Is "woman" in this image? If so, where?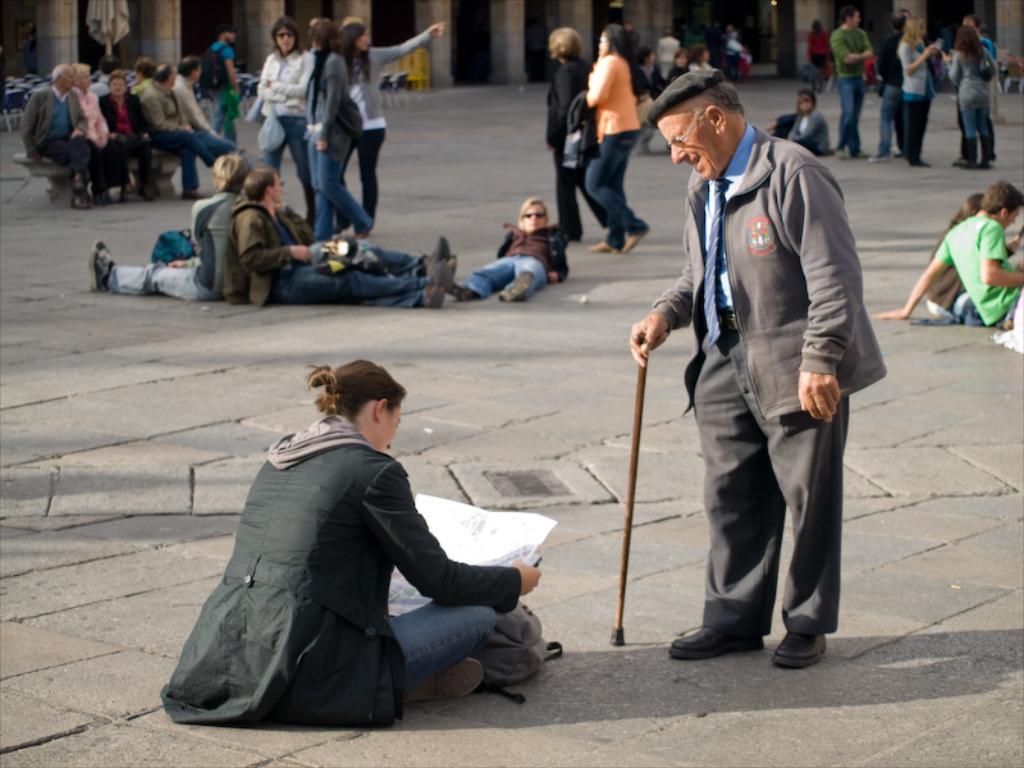
Yes, at <box>584,23,649,273</box>.
